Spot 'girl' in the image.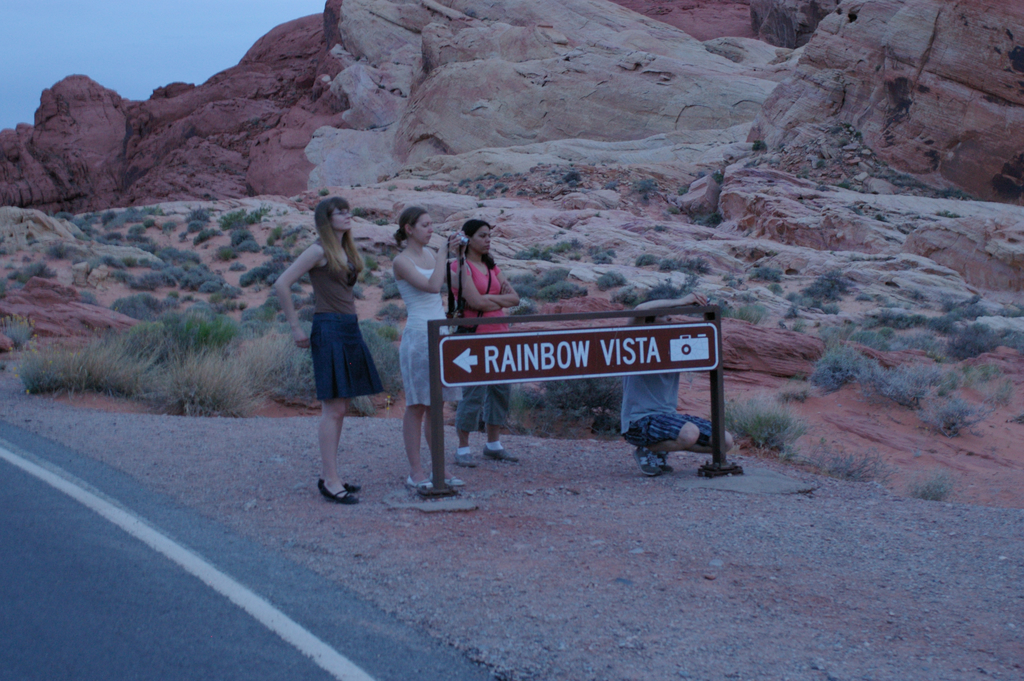
'girl' found at left=390, top=204, right=465, bottom=485.
